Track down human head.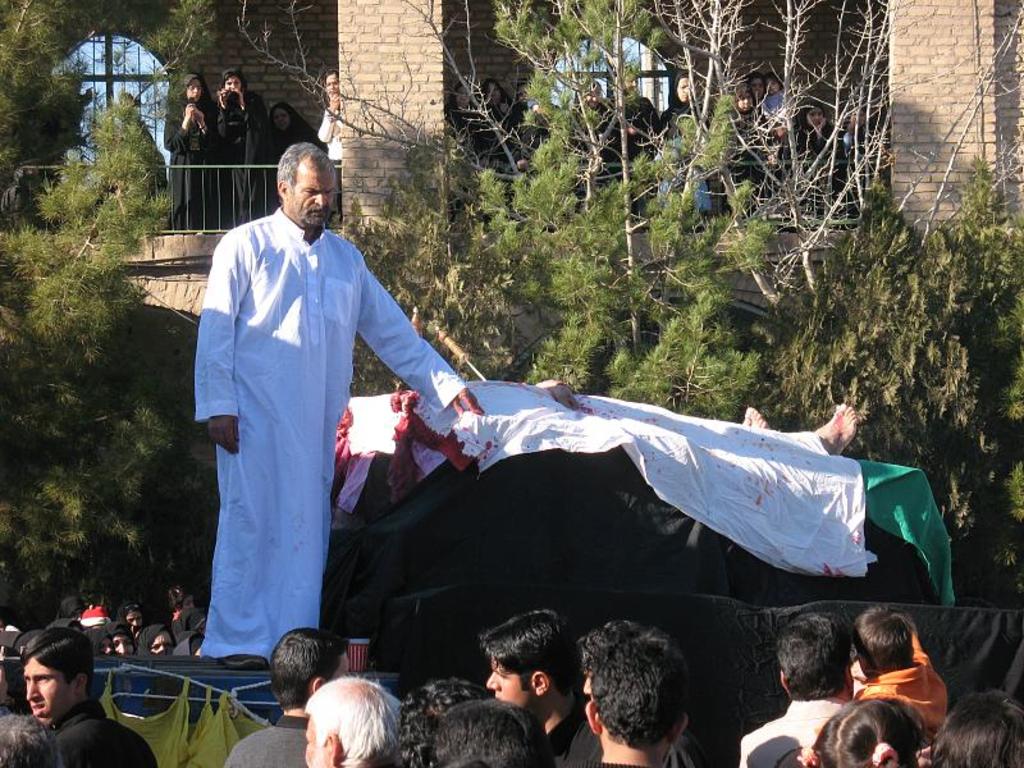
Tracked to bbox=(750, 72, 765, 92).
